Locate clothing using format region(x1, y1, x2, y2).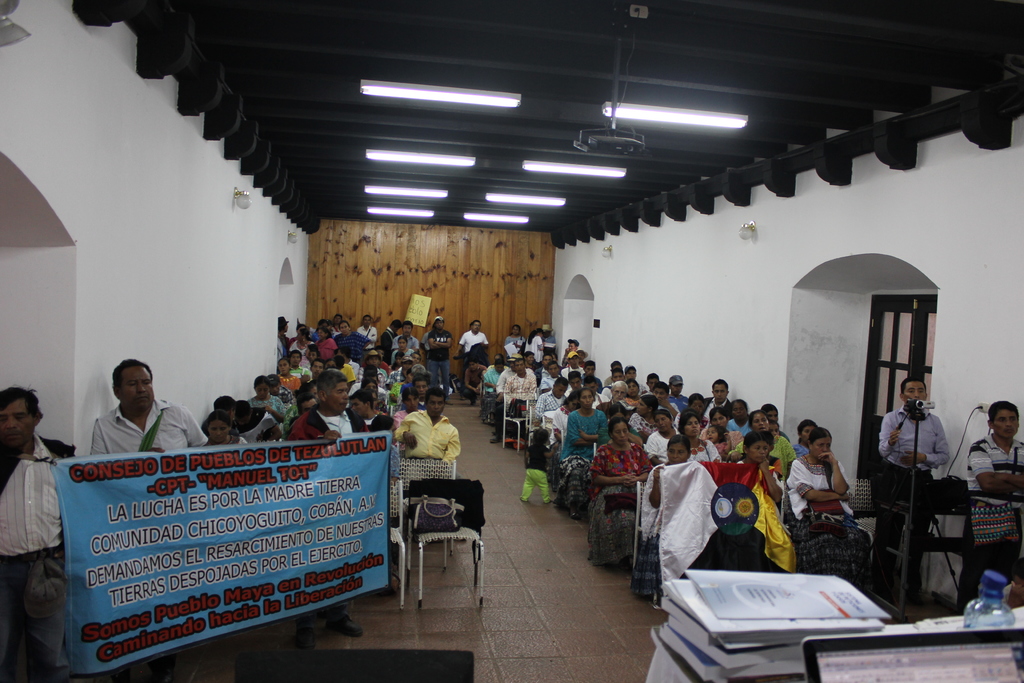
region(496, 378, 541, 433).
